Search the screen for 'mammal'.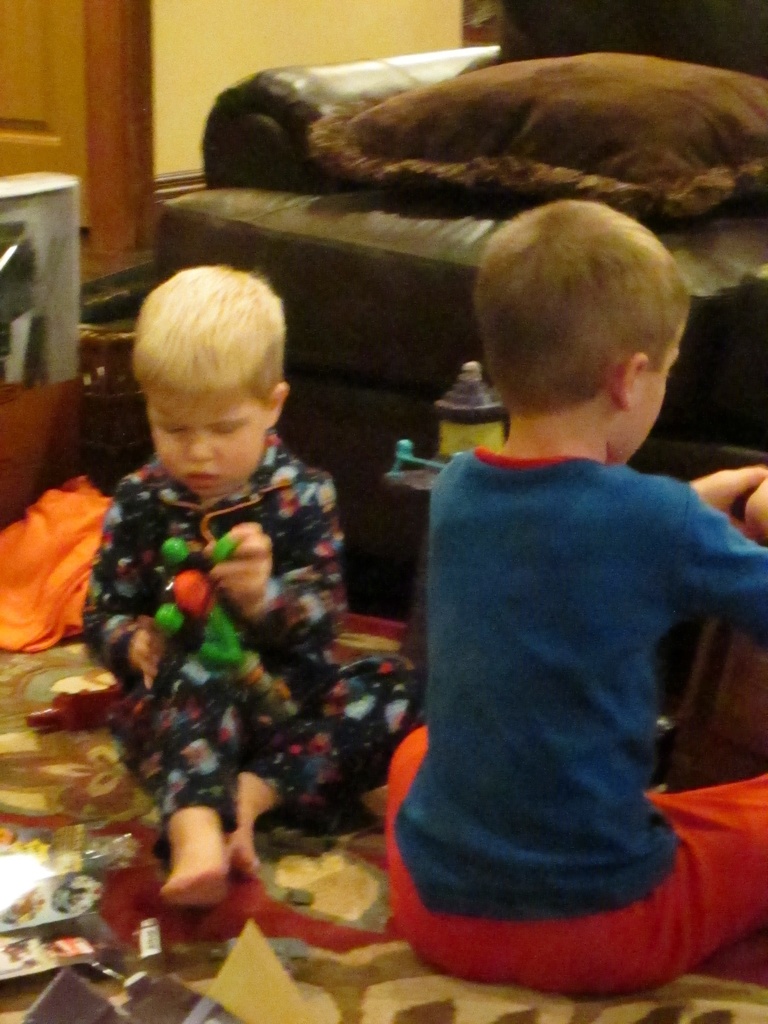
Found at x1=340 y1=160 x2=751 y2=974.
